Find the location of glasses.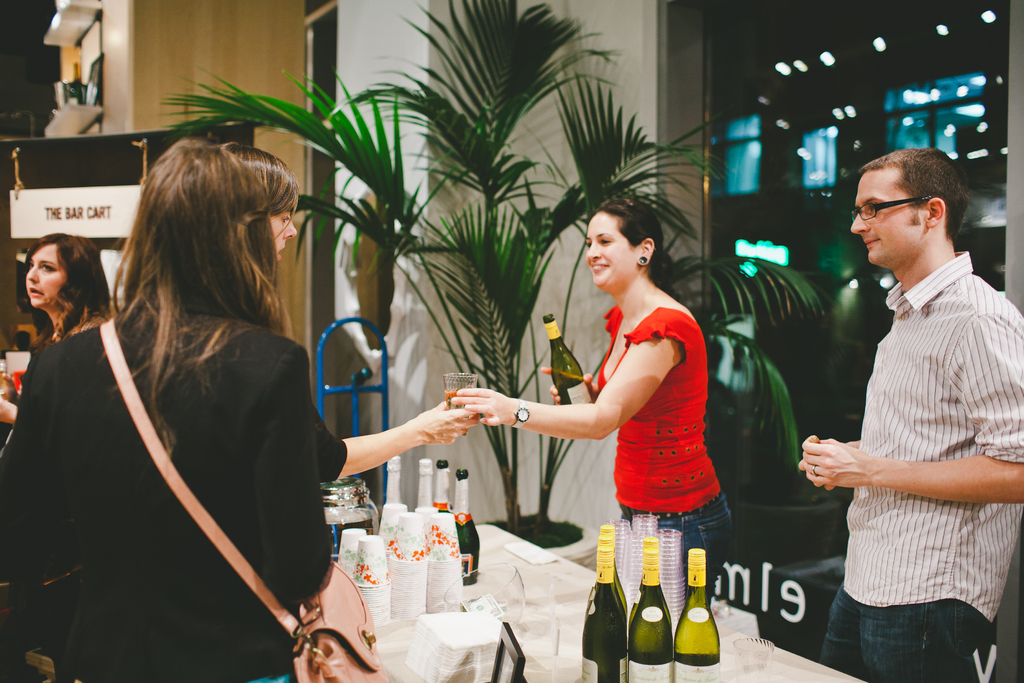
Location: l=850, t=200, r=925, b=224.
